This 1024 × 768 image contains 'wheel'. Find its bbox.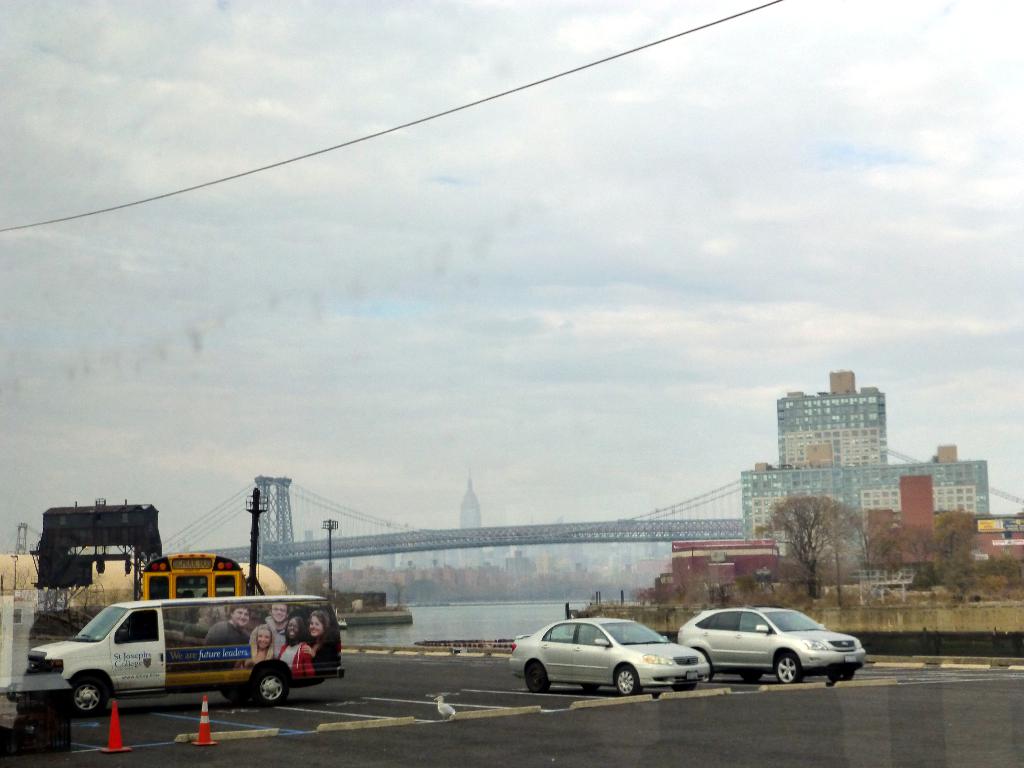
735, 671, 765, 683.
